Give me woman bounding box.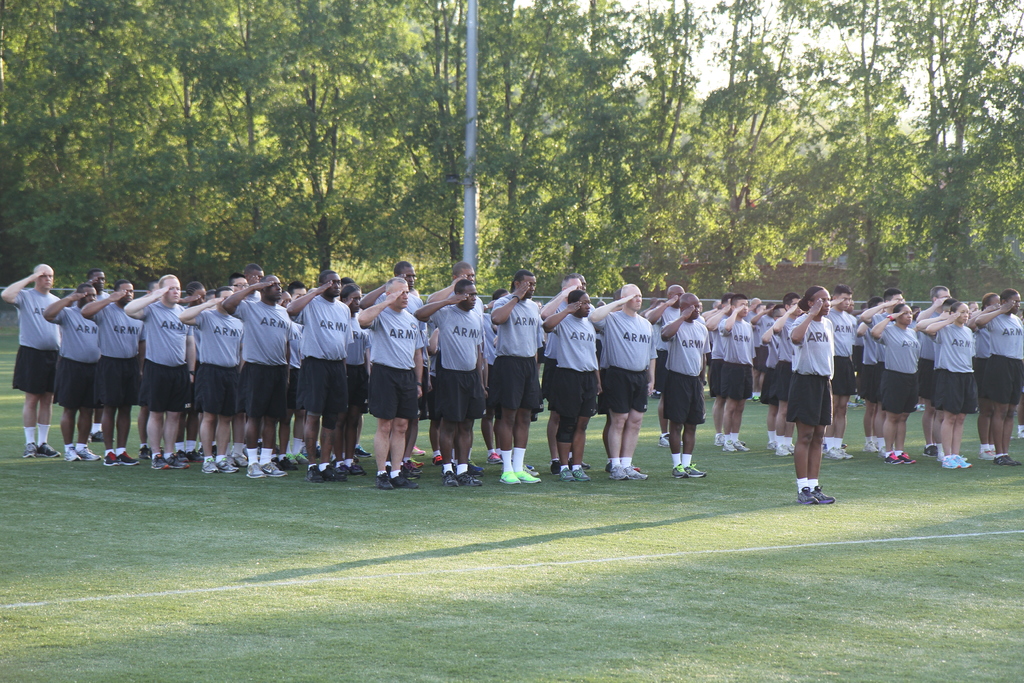
rect(771, 283, 860, 507).
